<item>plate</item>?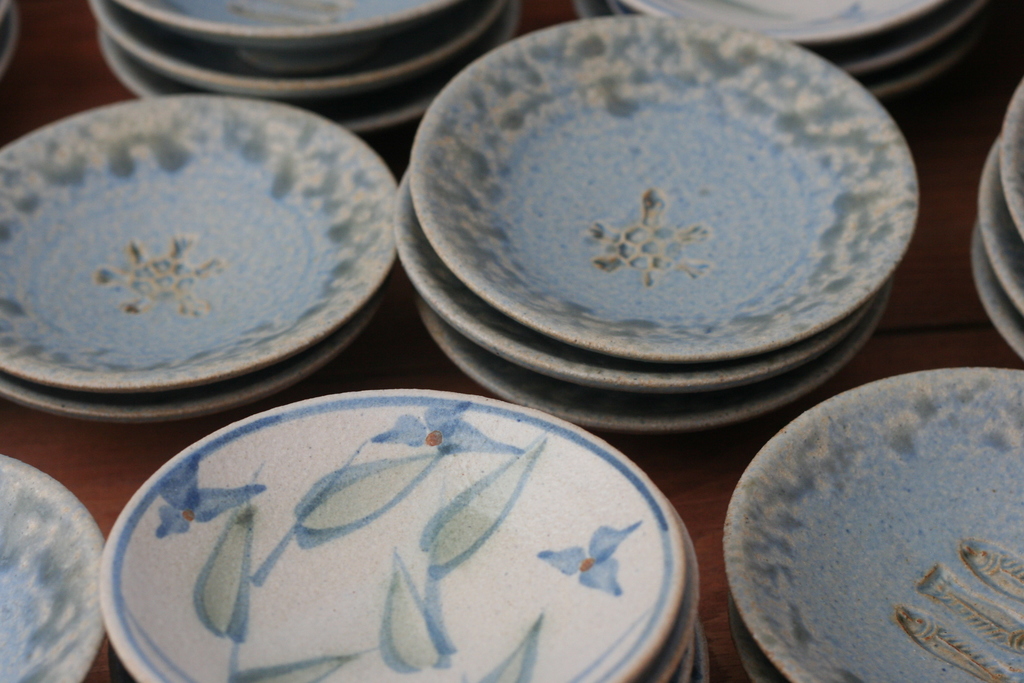
bbox(0, 92, 402, 390)
